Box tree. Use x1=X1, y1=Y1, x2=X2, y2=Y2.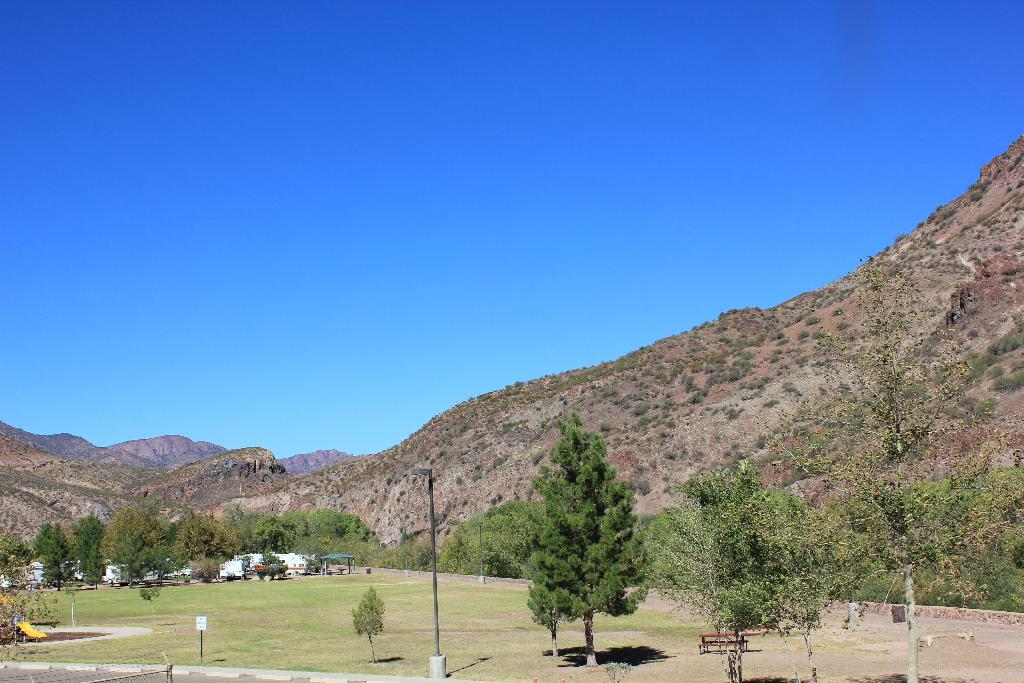
x1=508, y1=420, x2=659, y2=653.
